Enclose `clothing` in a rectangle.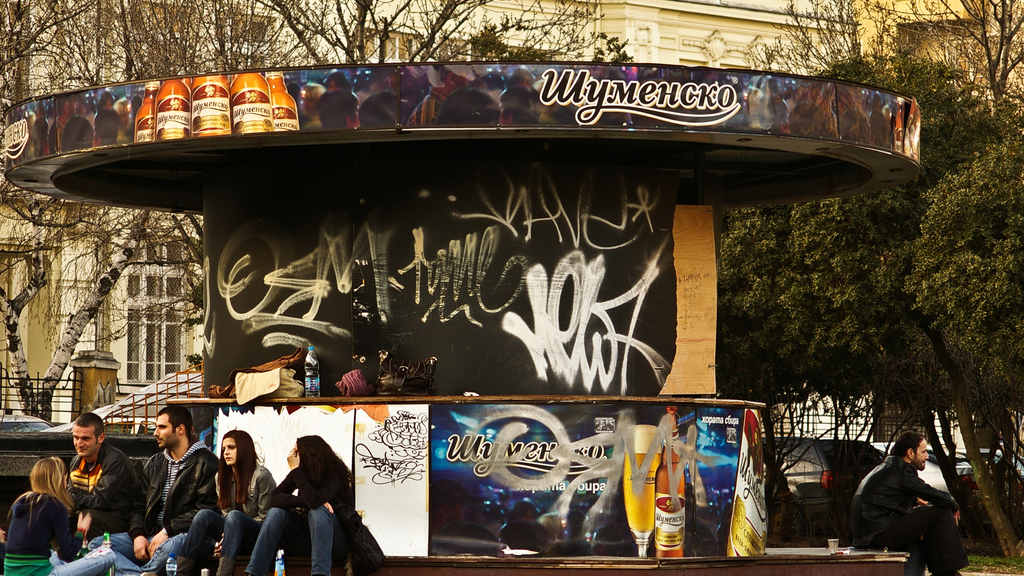
x1=11 y1=482 x2=141 y2=575.
